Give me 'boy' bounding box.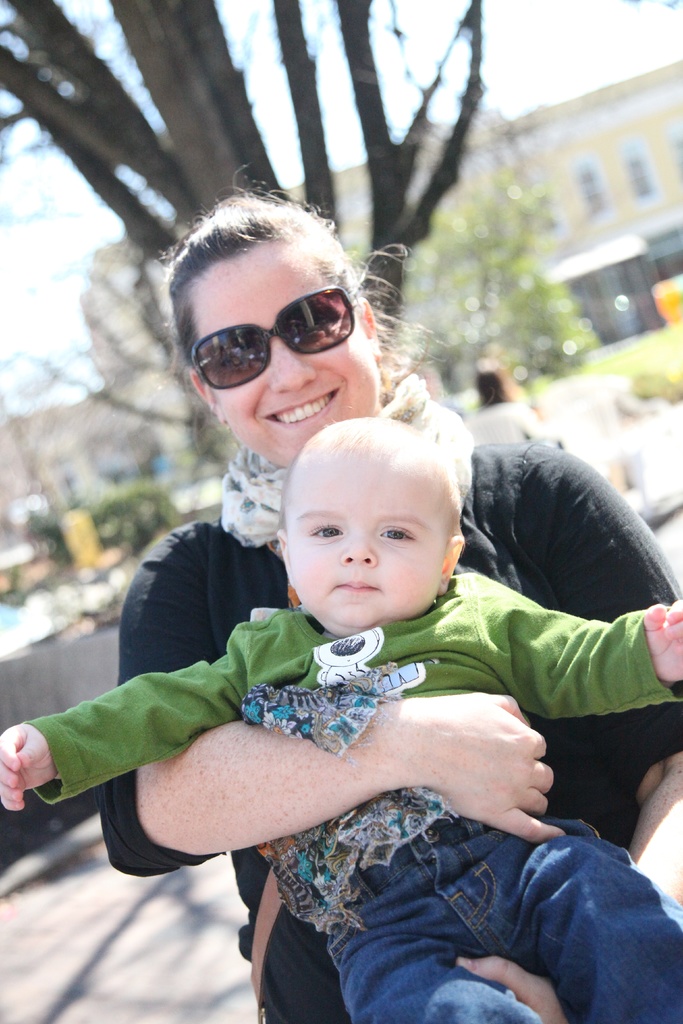
[x1=0, y1=415, x2=682, y2=1021].
